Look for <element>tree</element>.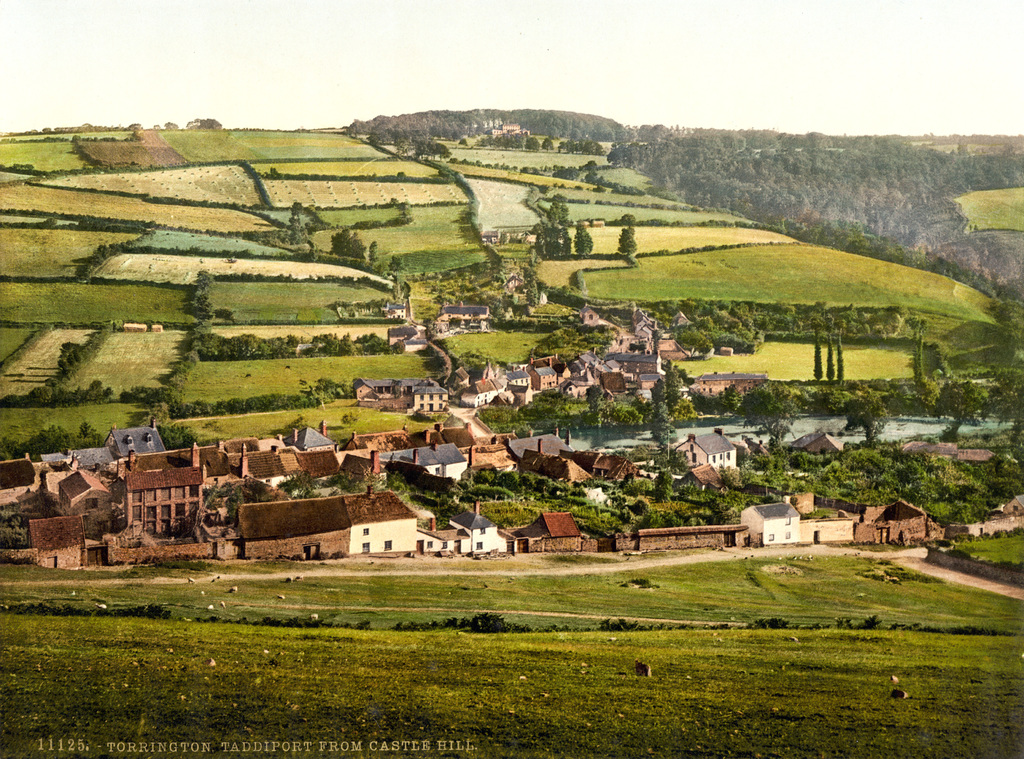
Found: (613, 222, 638, 261).
